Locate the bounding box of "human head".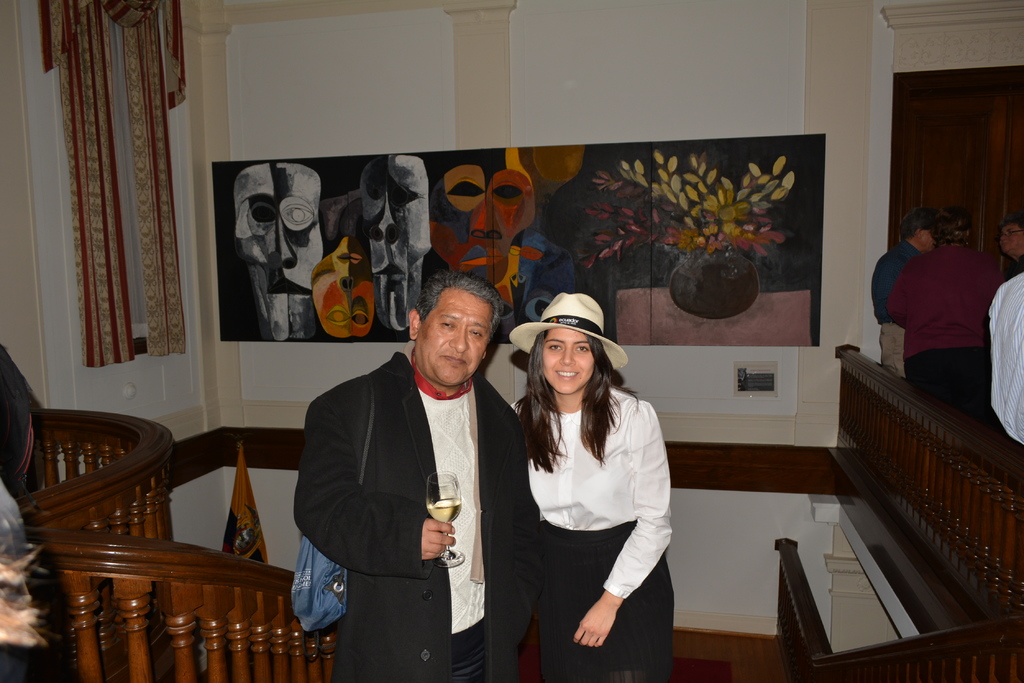
Bounding box: bbox(405, 274, 513, 380).
